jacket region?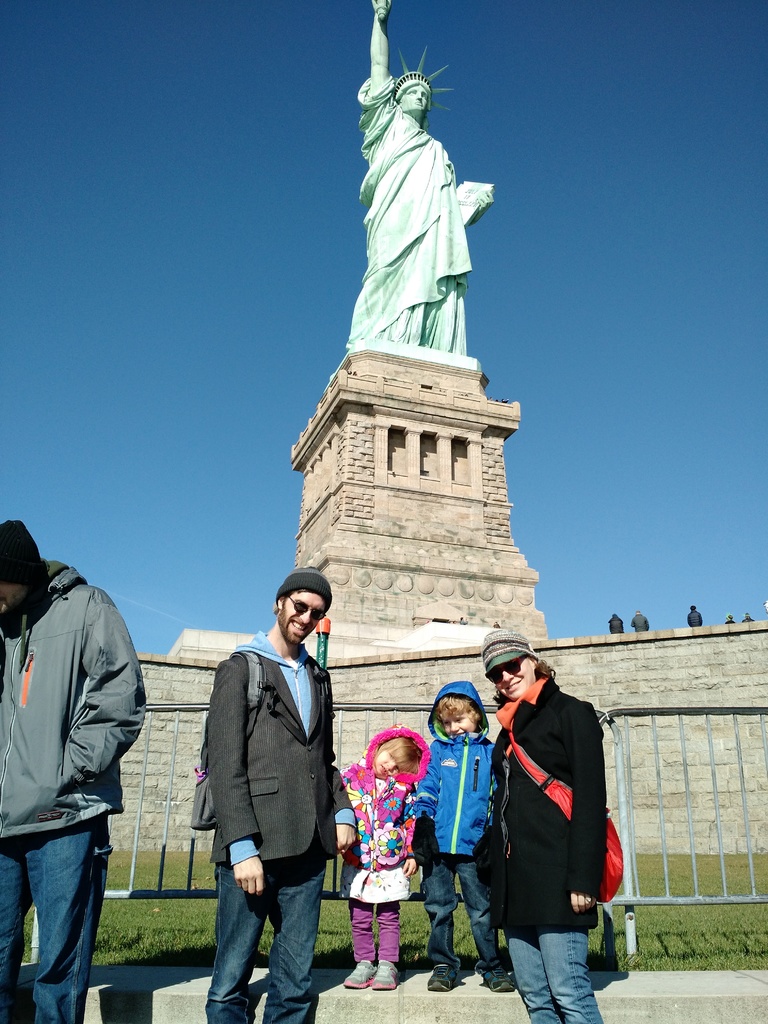
x1=0 y1=564 x2=149 y2=843
